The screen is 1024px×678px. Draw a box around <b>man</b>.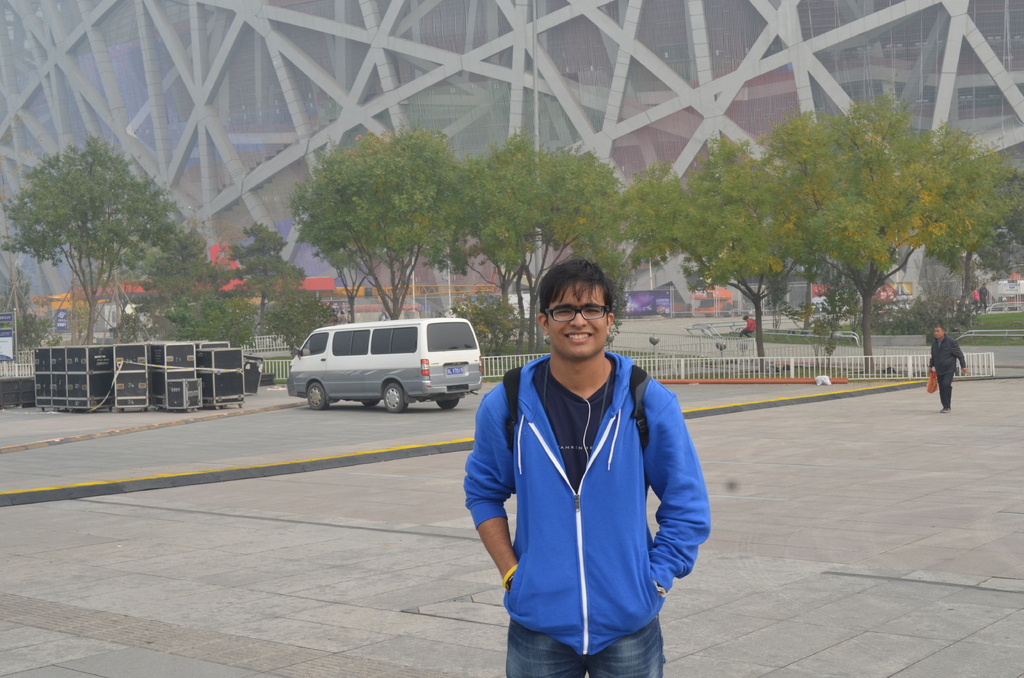
left=929, top=325, right=967, bottom=412.
